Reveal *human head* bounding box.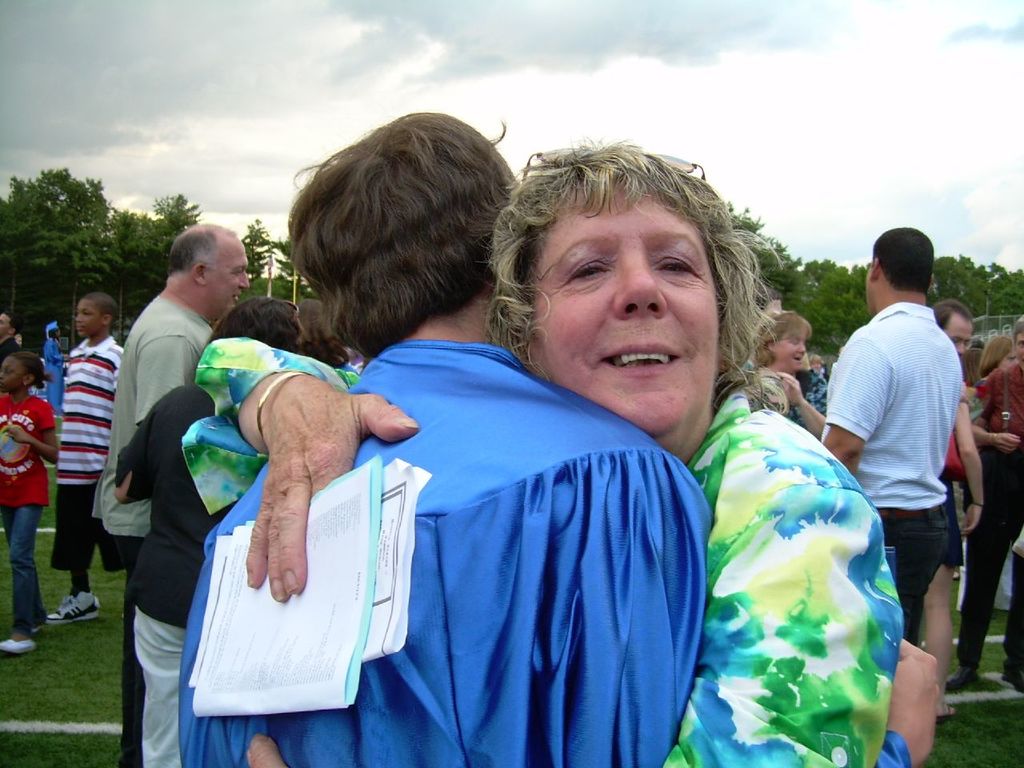
Revealed: [0,313,17,341].
